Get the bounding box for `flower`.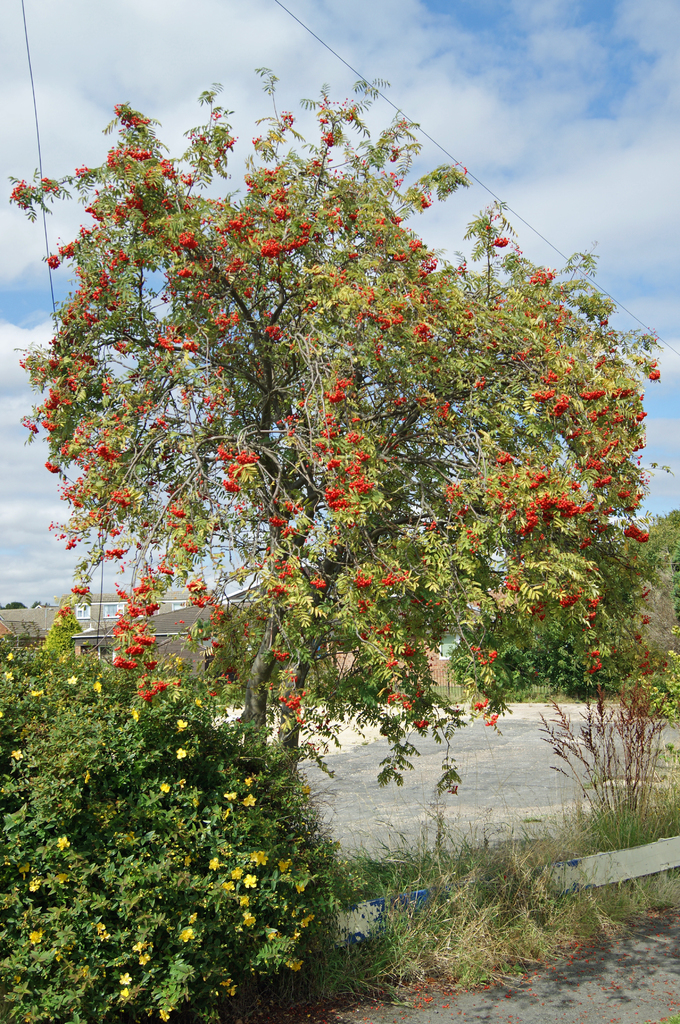
[left=236, top=891, right=247, bottom=906].
